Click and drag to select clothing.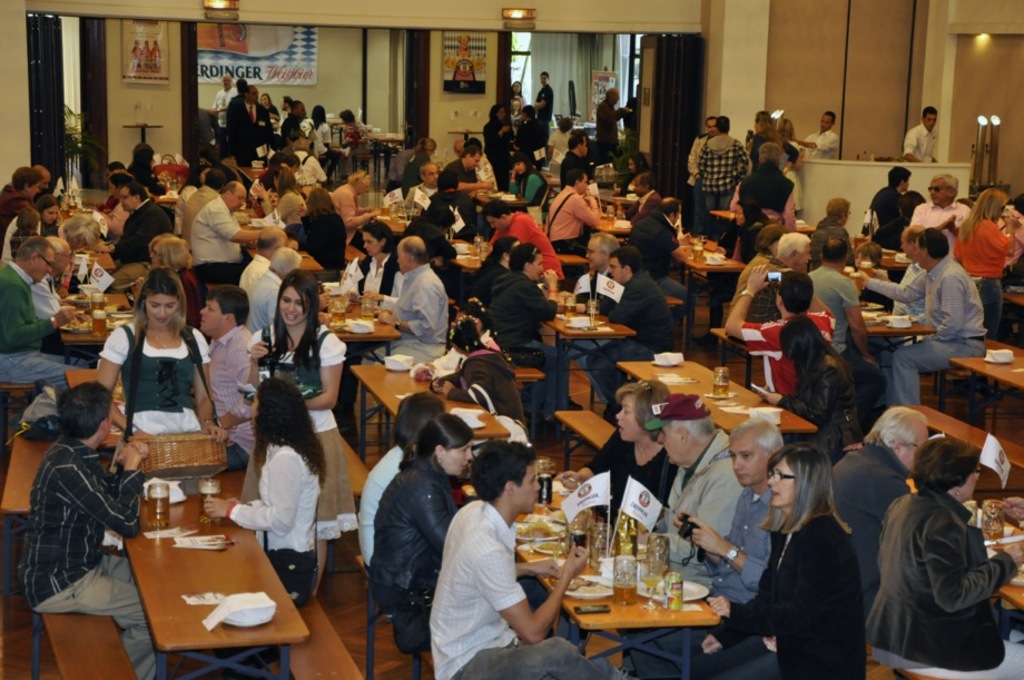
Selection: bbox=(413, 341, 470, 385).
